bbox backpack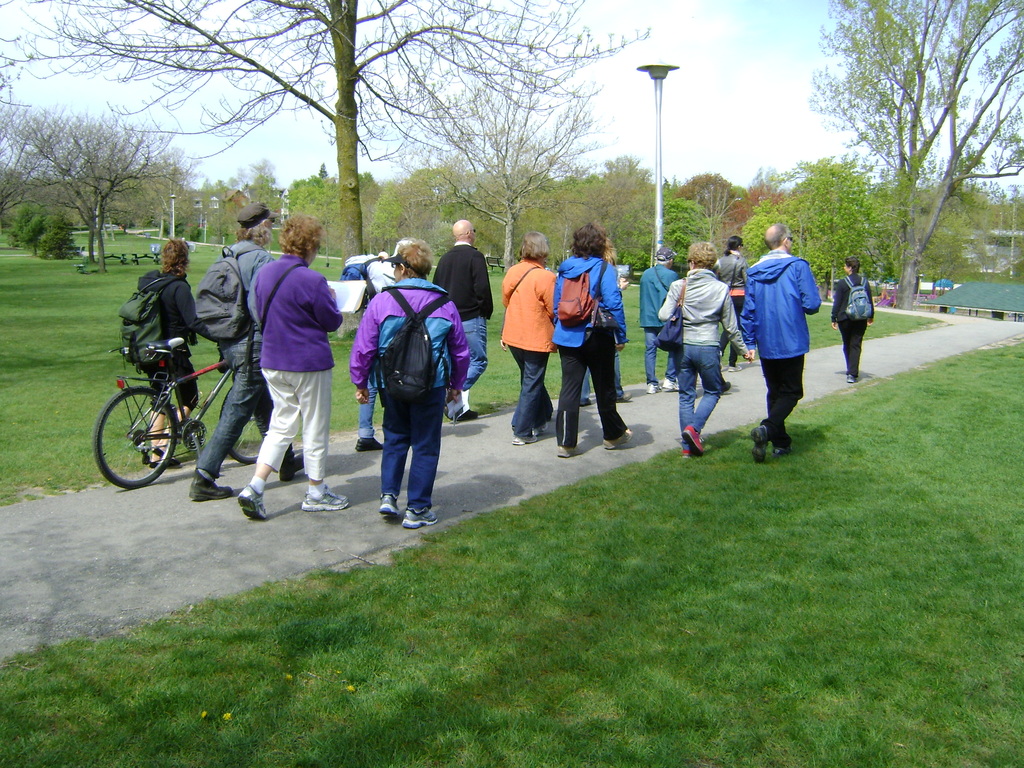
region(339, 261, 388, 314)
